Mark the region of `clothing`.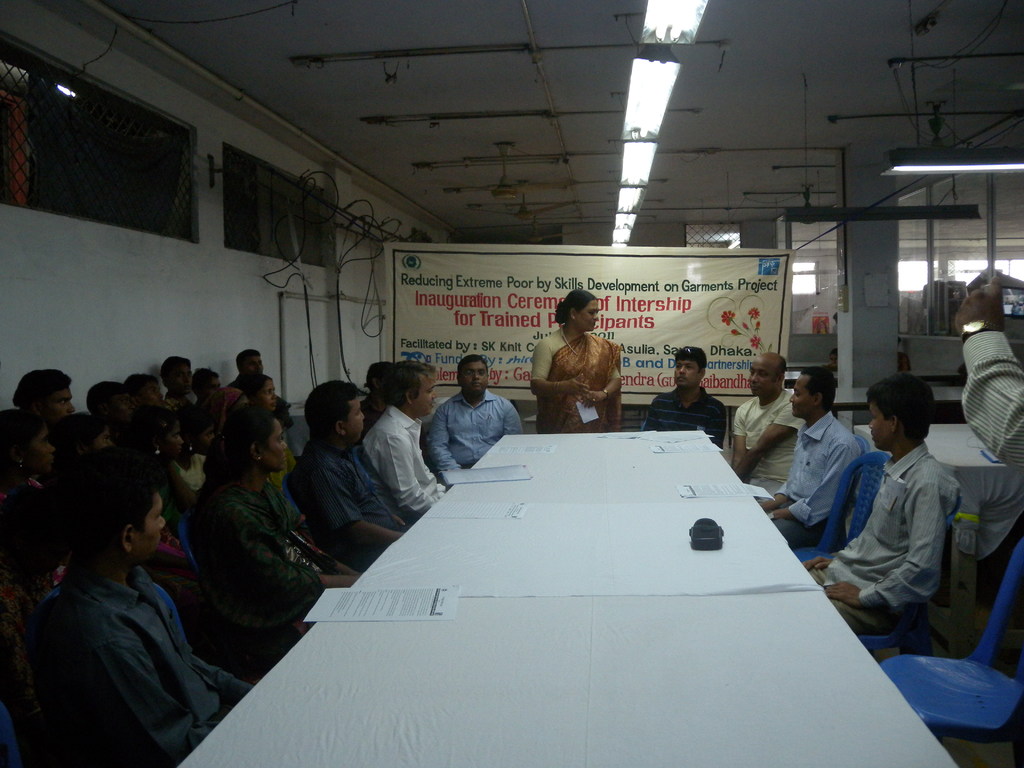
Region: x1=187, y1=467, x2=353, y2=614.
